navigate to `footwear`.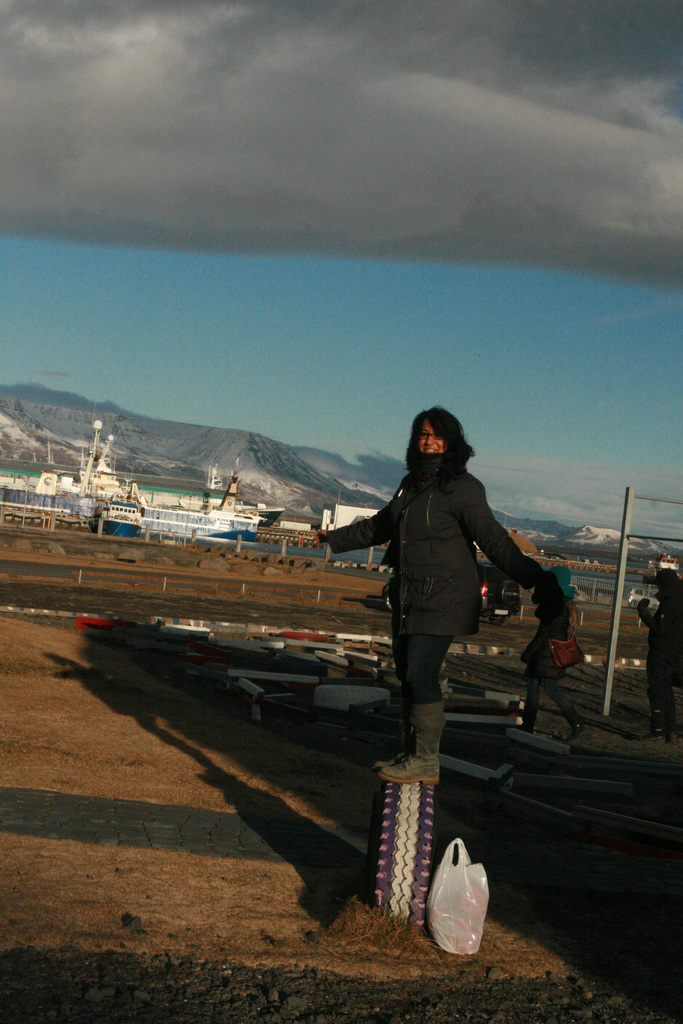
Navigation target: 370, 711, 409, 774.
